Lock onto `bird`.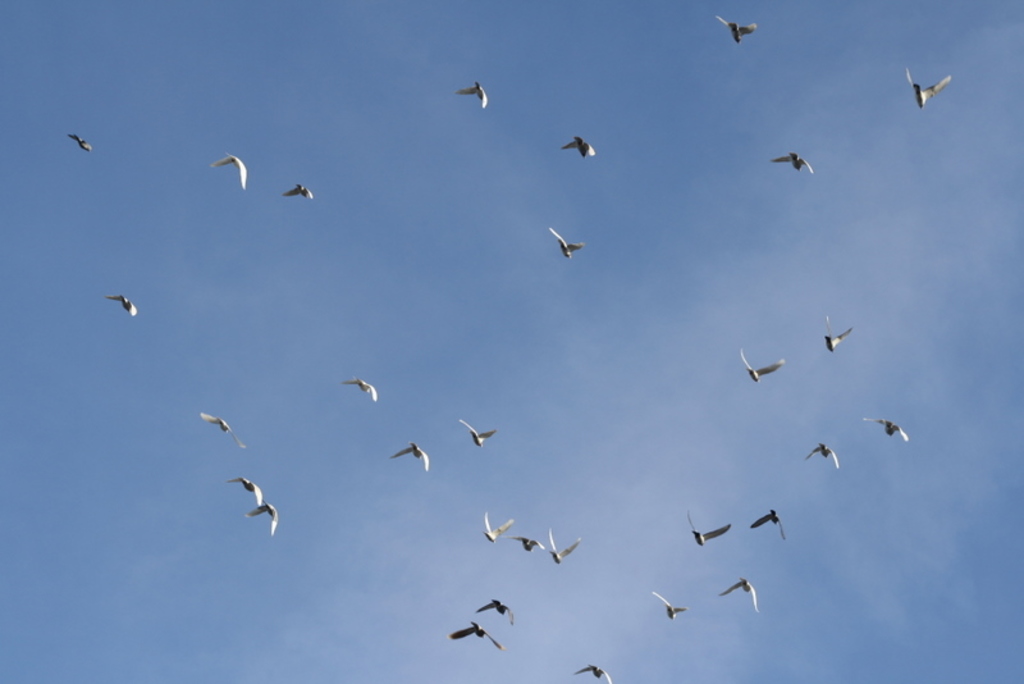
Locked: pyautogui.locateOnScreen(461, 82, 489, 108).
